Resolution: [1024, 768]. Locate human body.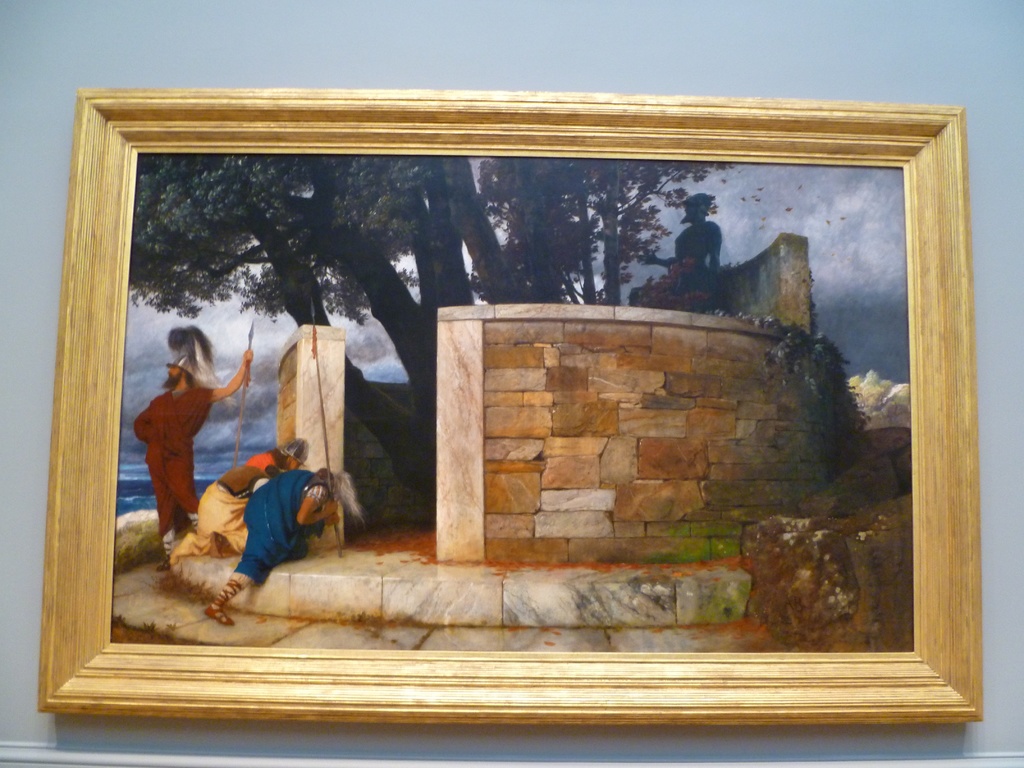
<box>210,468,342,630</box>.
